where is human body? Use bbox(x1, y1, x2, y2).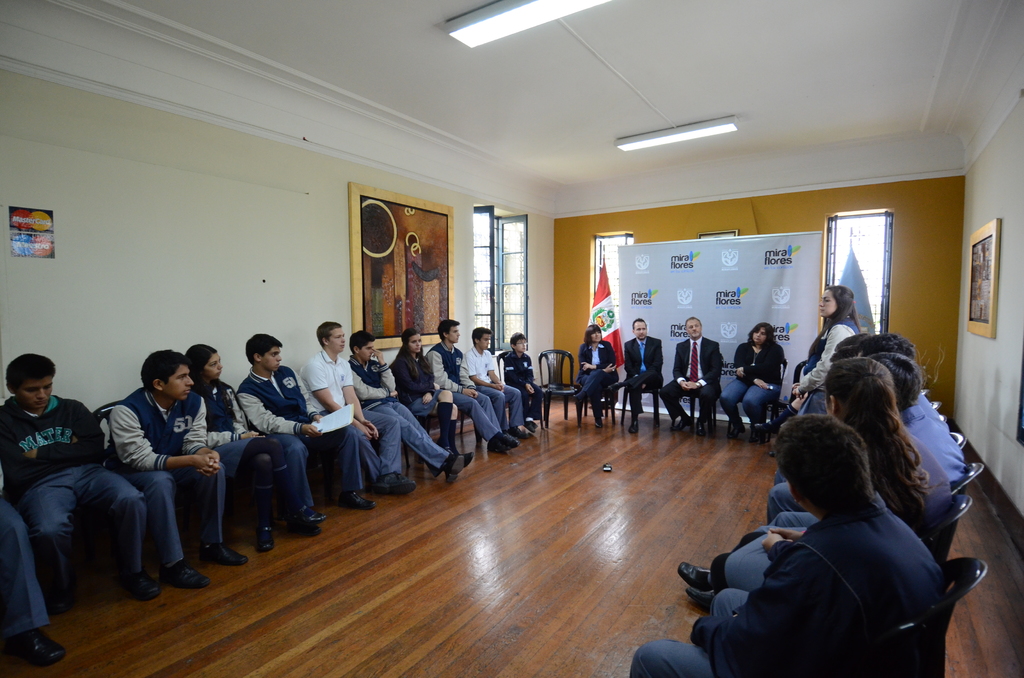
bbox(795, 317, 856, 418).
